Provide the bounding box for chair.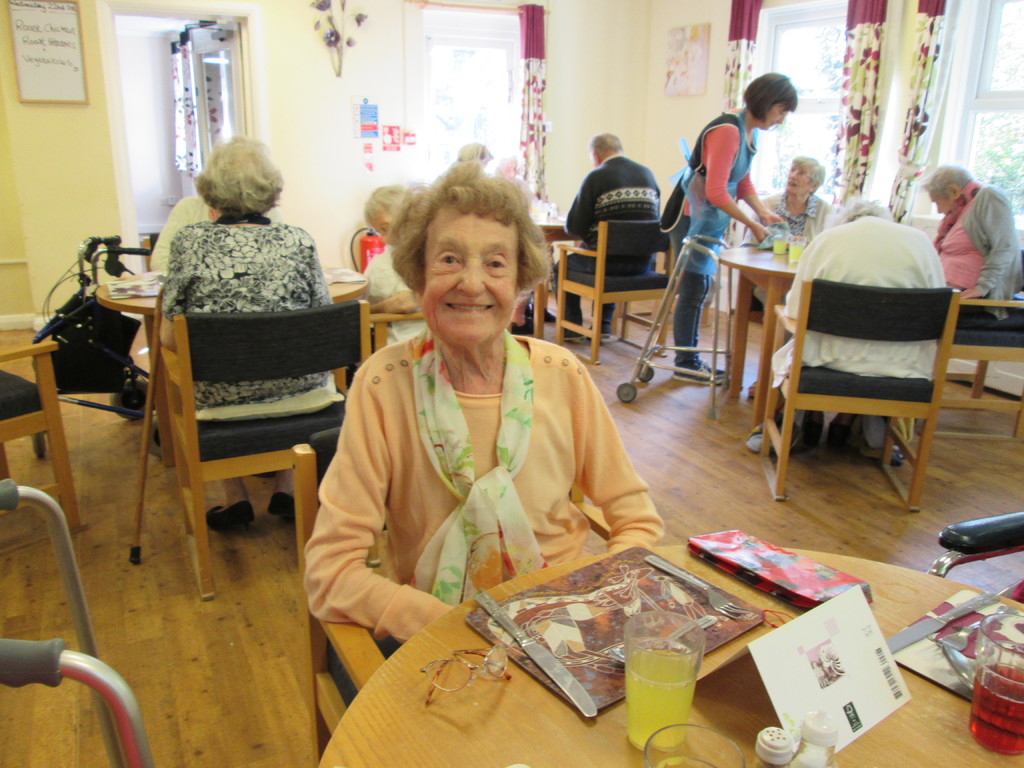
728:223:765:397.
